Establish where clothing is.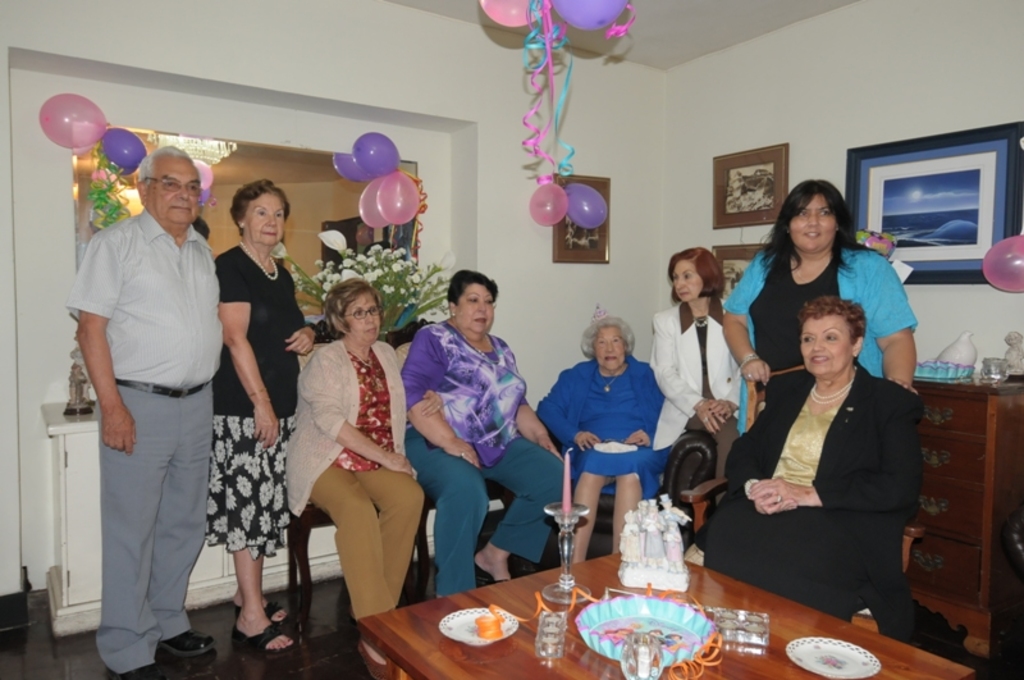
Established at rect(732, 344, 936, 619).
